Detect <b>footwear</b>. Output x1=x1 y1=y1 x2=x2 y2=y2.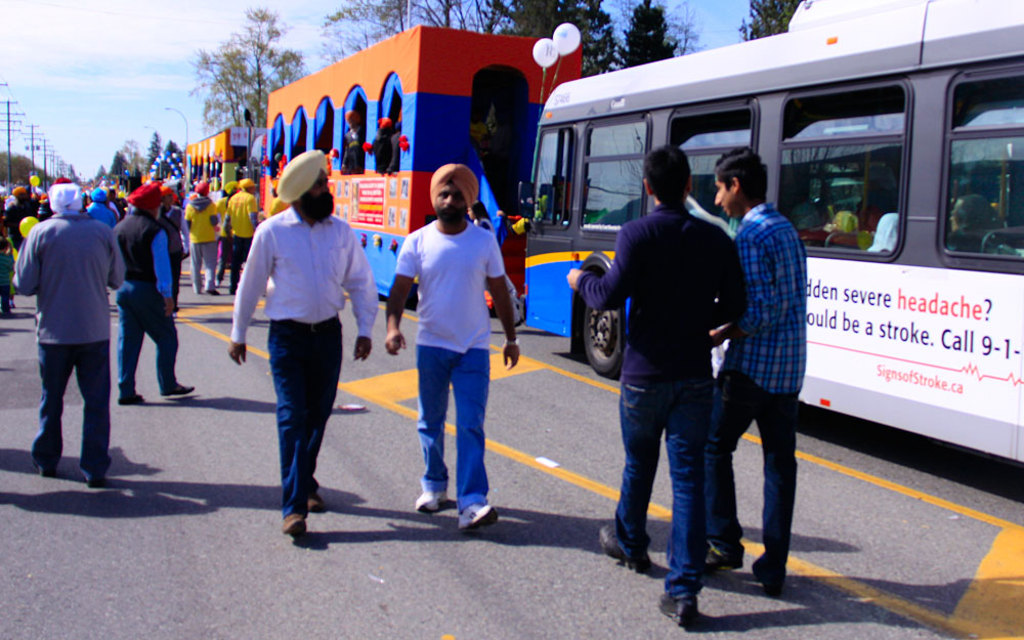
x1=702 y1=546 x2=743 y2=575.
